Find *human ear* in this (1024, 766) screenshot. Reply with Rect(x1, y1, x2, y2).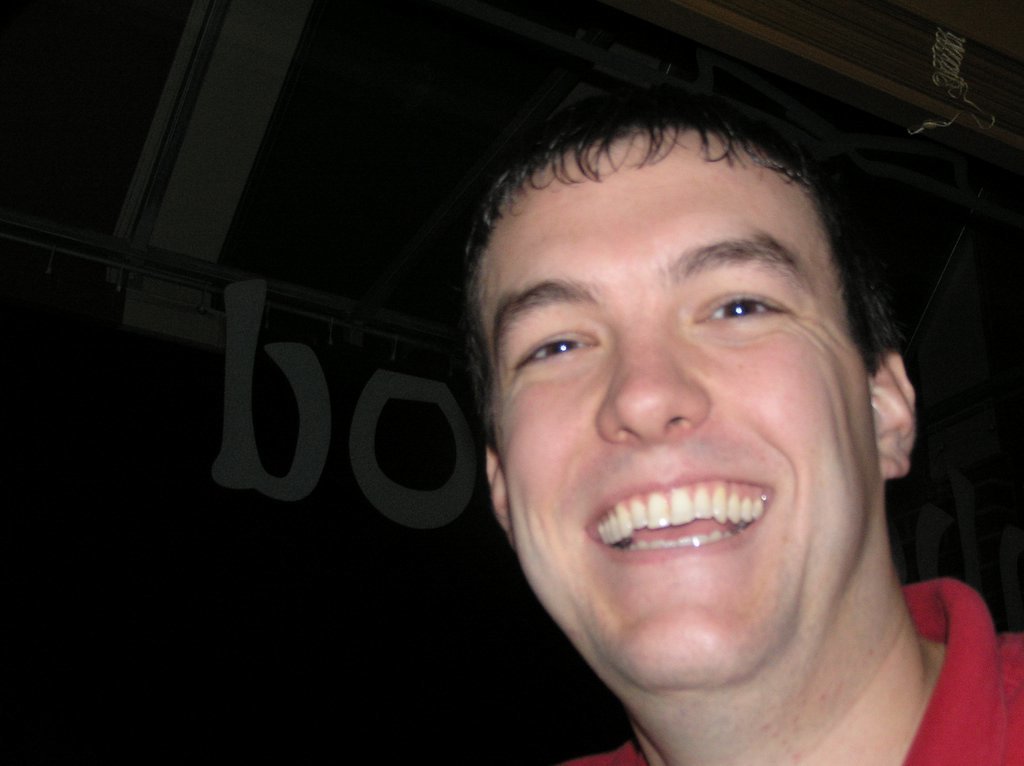
Rect(483, 447, 514, 542).
